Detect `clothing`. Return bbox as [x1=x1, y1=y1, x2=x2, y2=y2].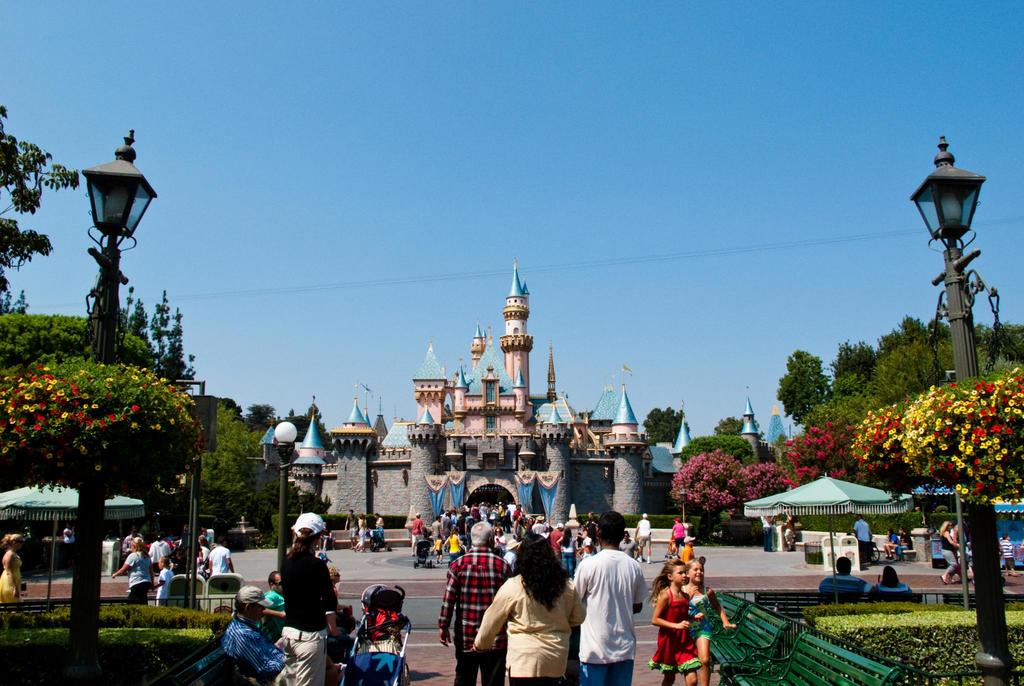
[x1=409, y1=519, x2=425, y2=564].
